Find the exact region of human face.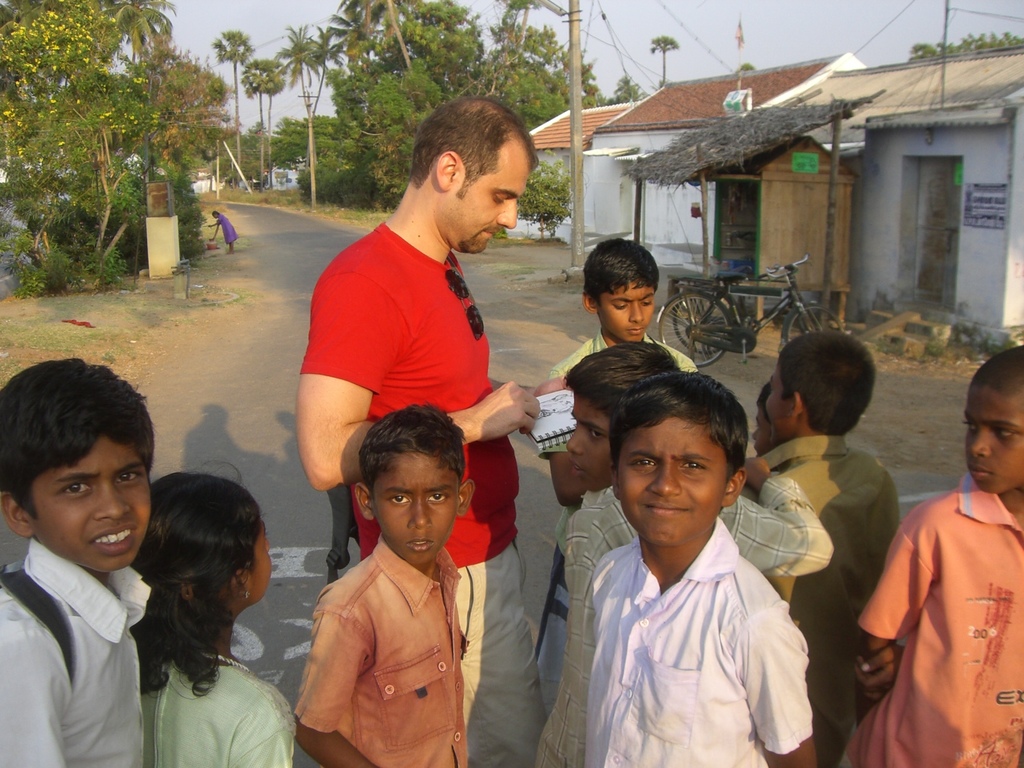
Exact region: {"x1": 762, "y1": 363, "x2": 790, "y2": 438}.
